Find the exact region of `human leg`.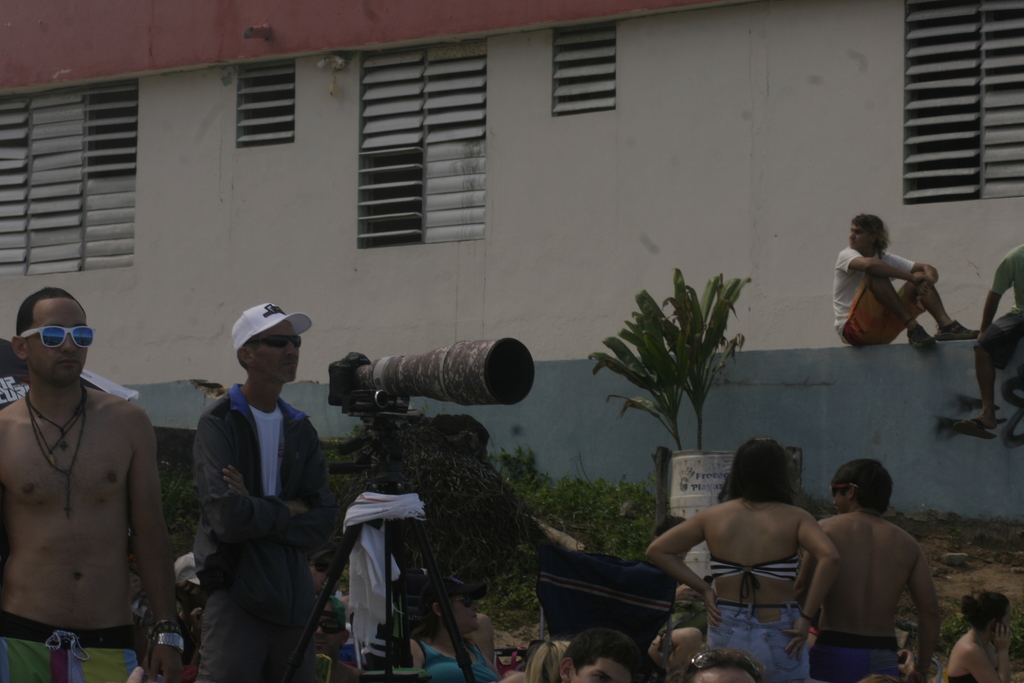
Exact region: box=[885, 269, 976, 343].
